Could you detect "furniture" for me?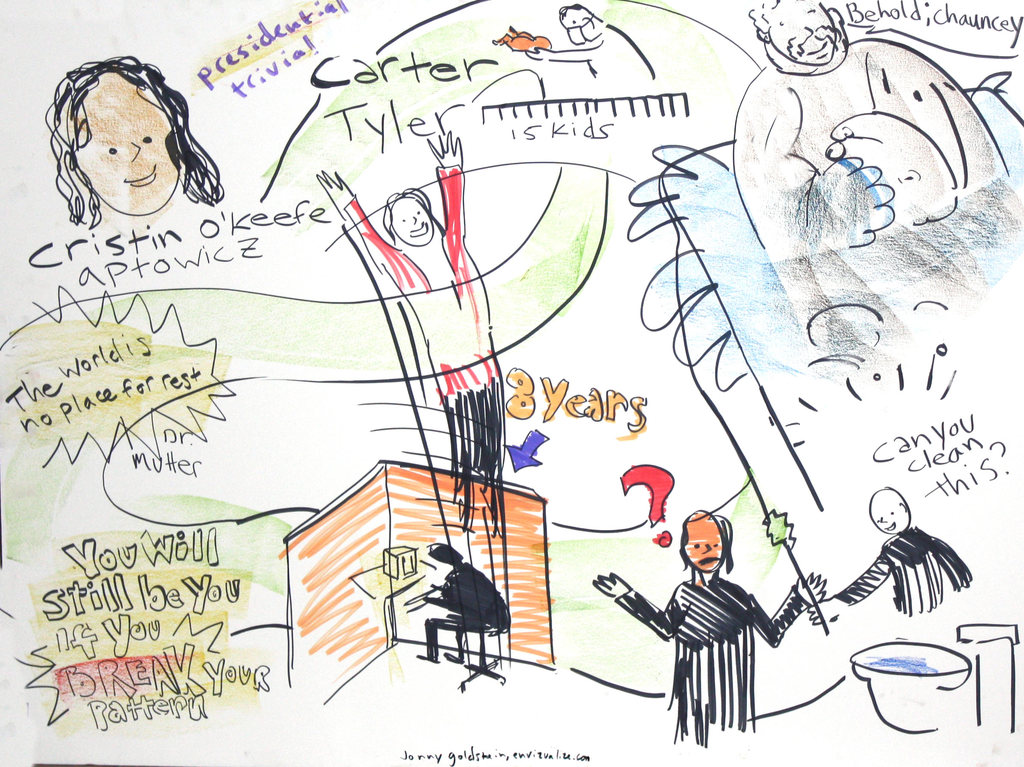
Detection result: x1=350, y1=559, x2=436, y2=651.
